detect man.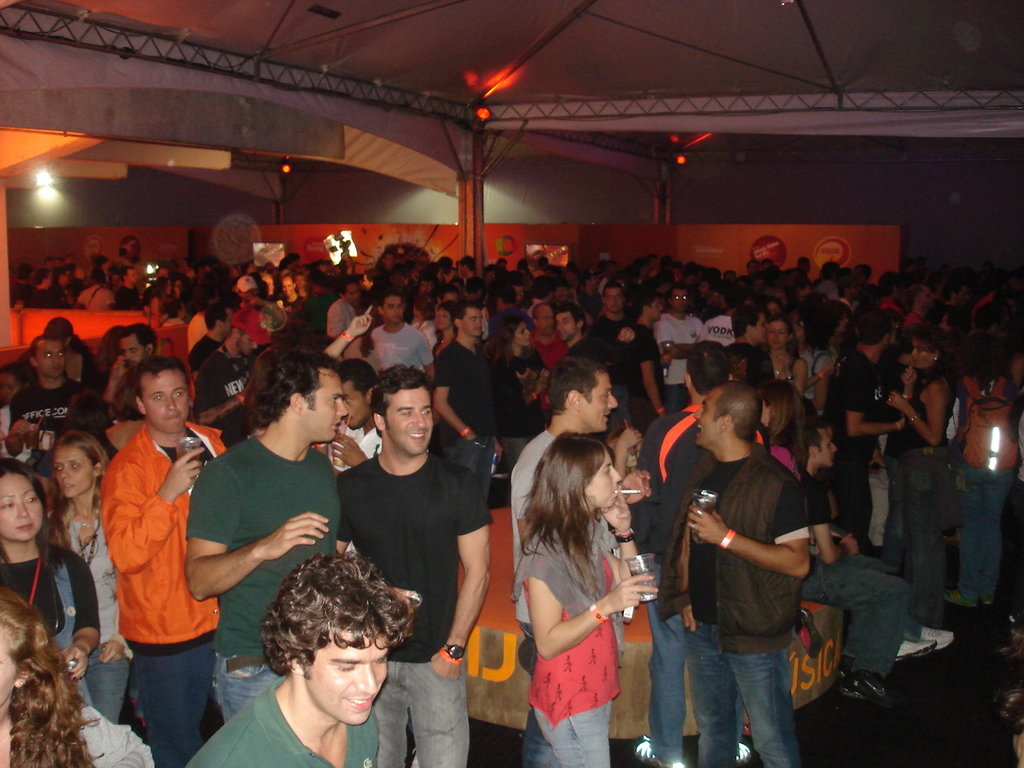
Detected at region(218, 266, 288, 334).
